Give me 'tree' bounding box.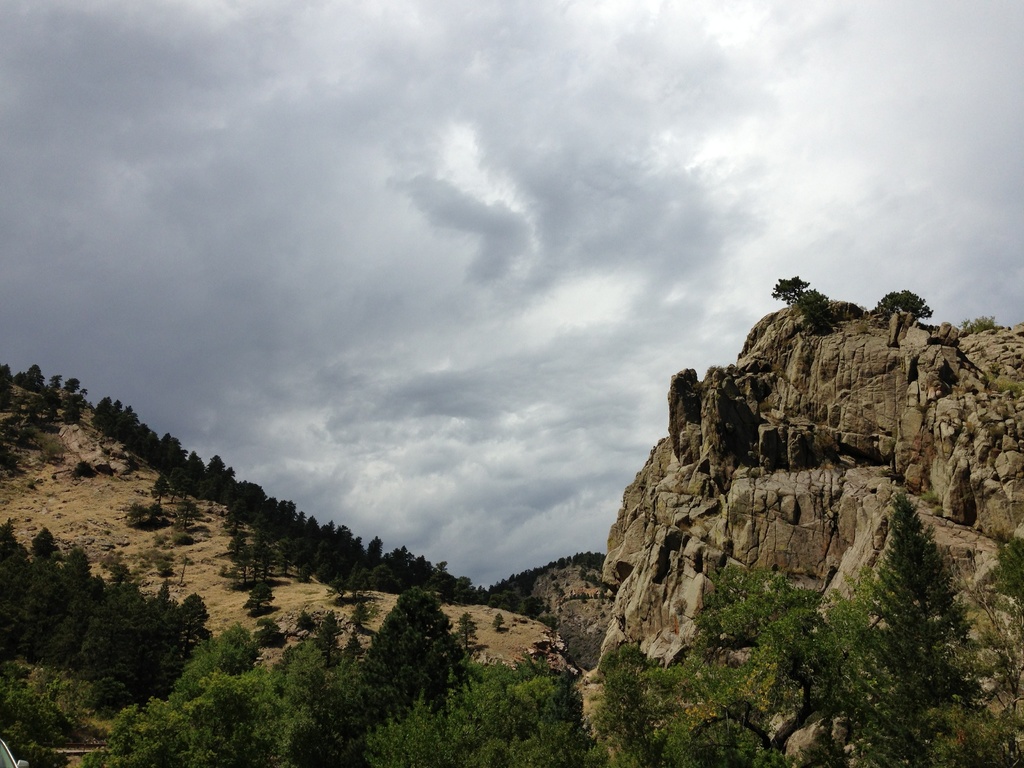
Rect(48, 558, 209, 712).
